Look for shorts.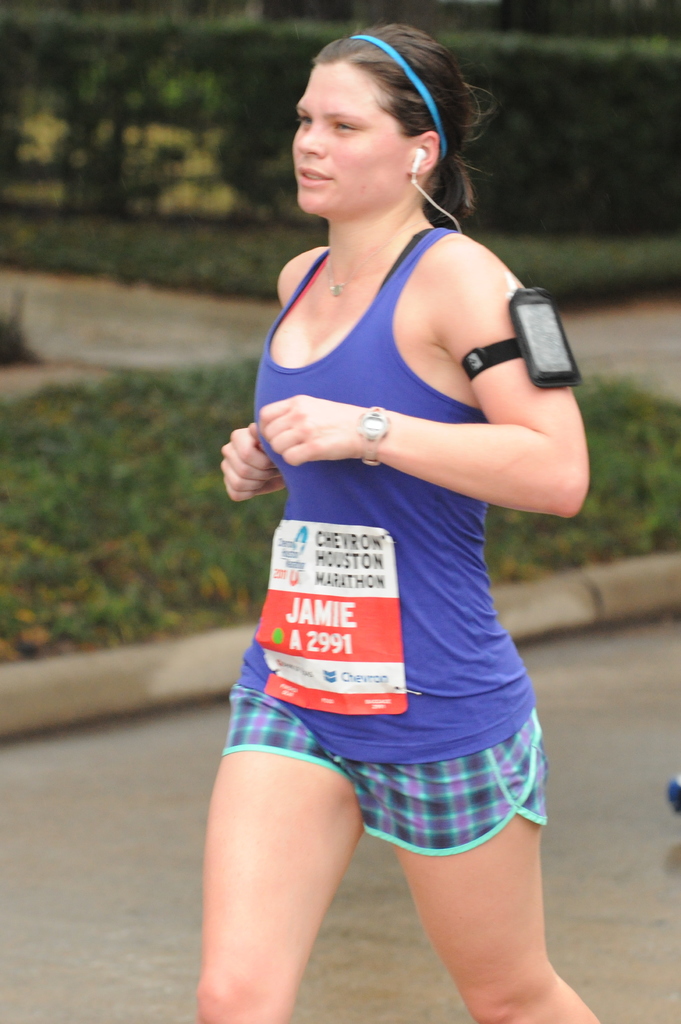
Found: select_region(220, 674, 550, 857).
